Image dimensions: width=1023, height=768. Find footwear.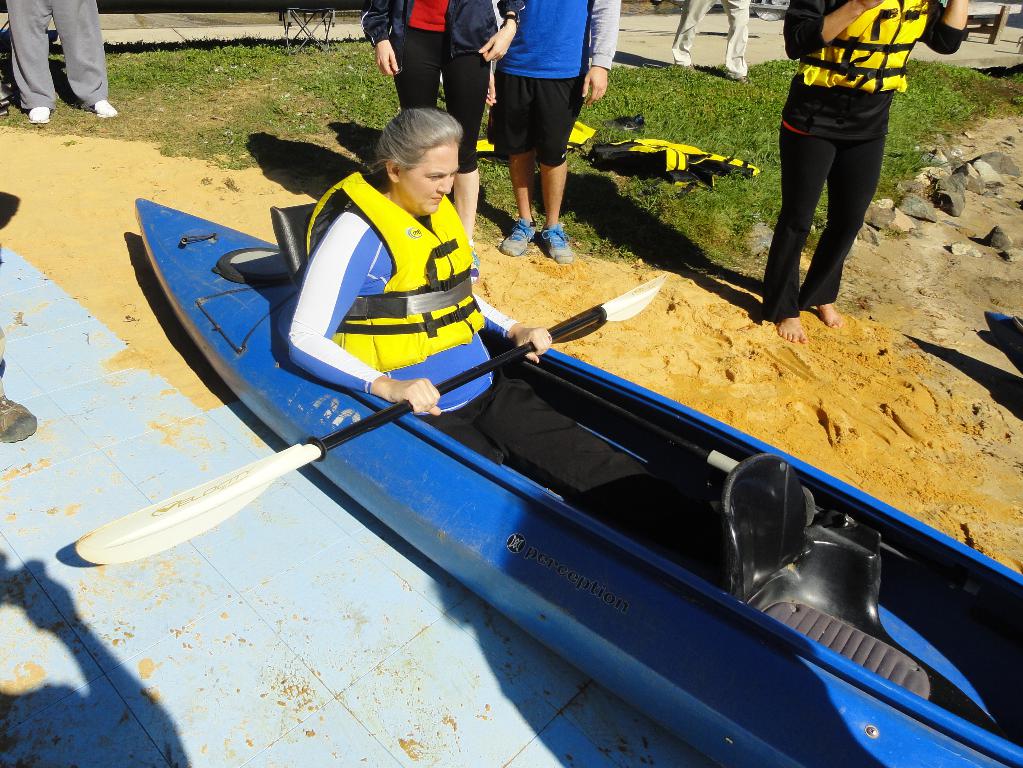
497, 214, 539, 256.
